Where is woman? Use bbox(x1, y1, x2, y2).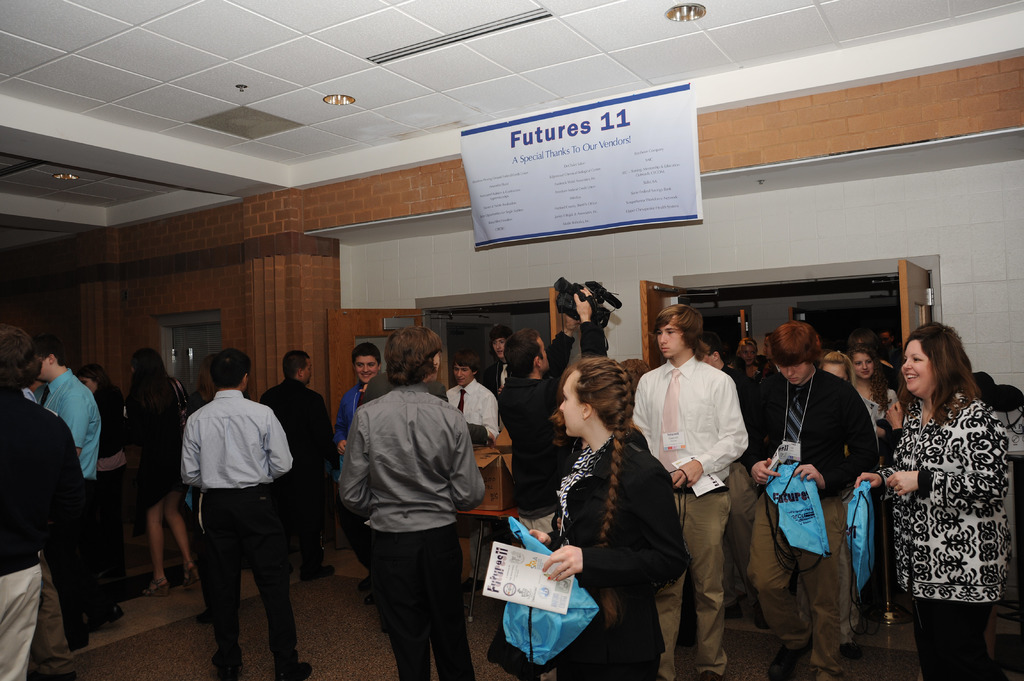
bbox(856, 343, 904, 624).
